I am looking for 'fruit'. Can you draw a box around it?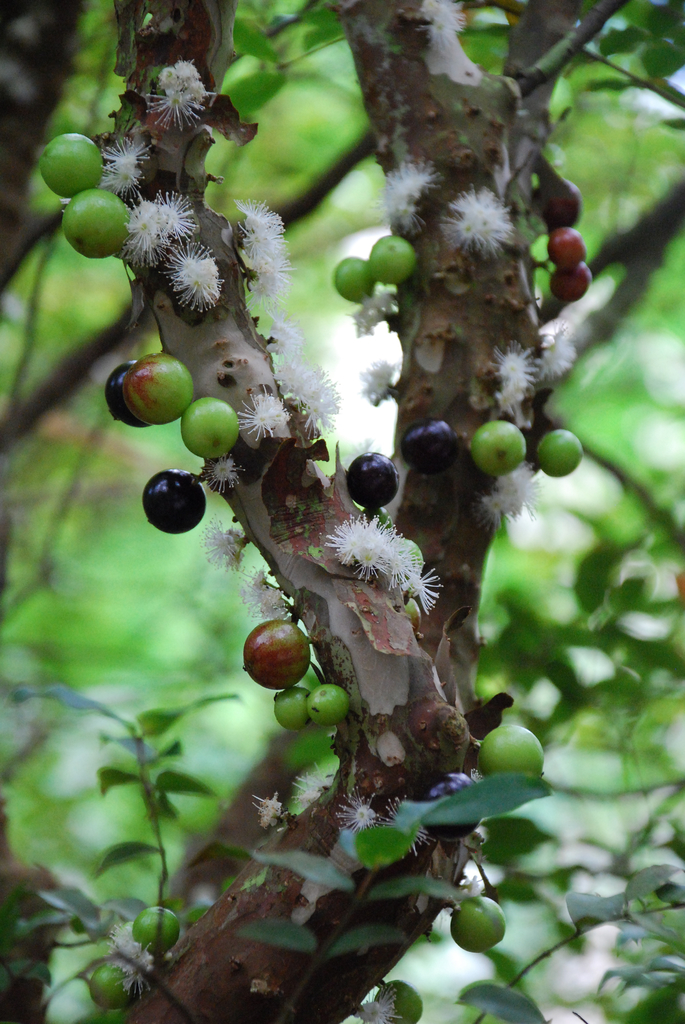
Sure, the bounding box is [326,254,368,301].
